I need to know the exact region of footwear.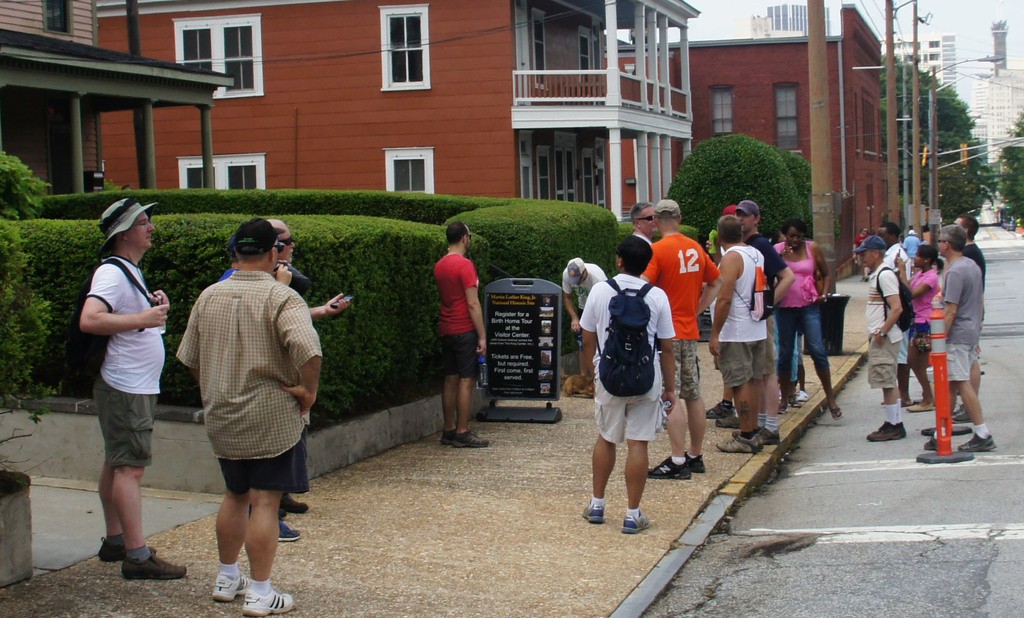
Region: region(97, 537, 125, 562).
